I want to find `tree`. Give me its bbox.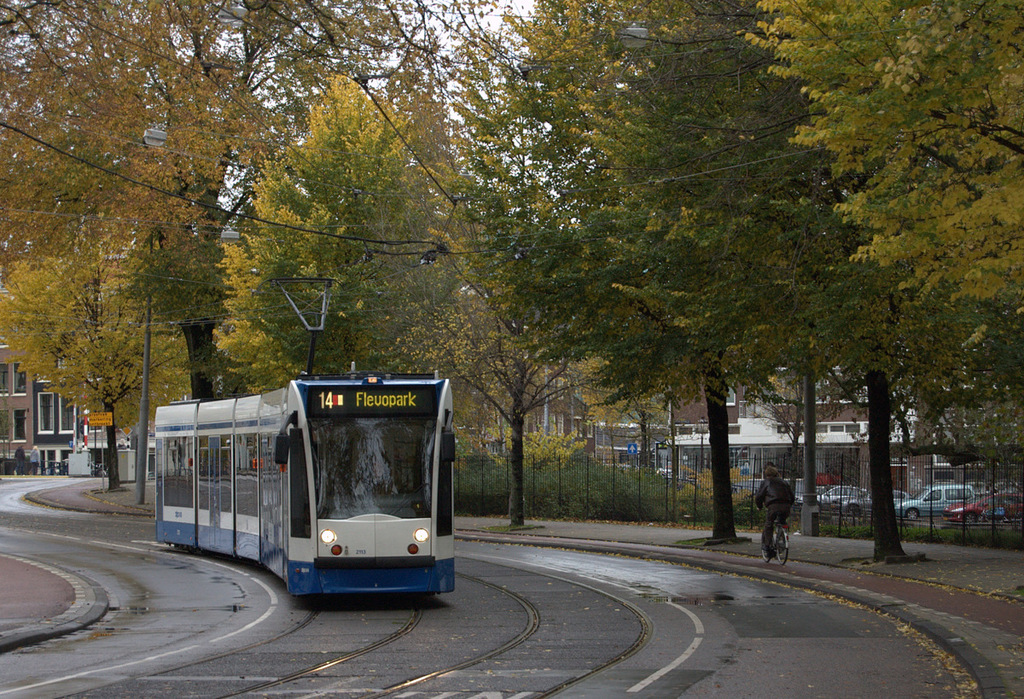
rect(625, 0, 1018, 566).
